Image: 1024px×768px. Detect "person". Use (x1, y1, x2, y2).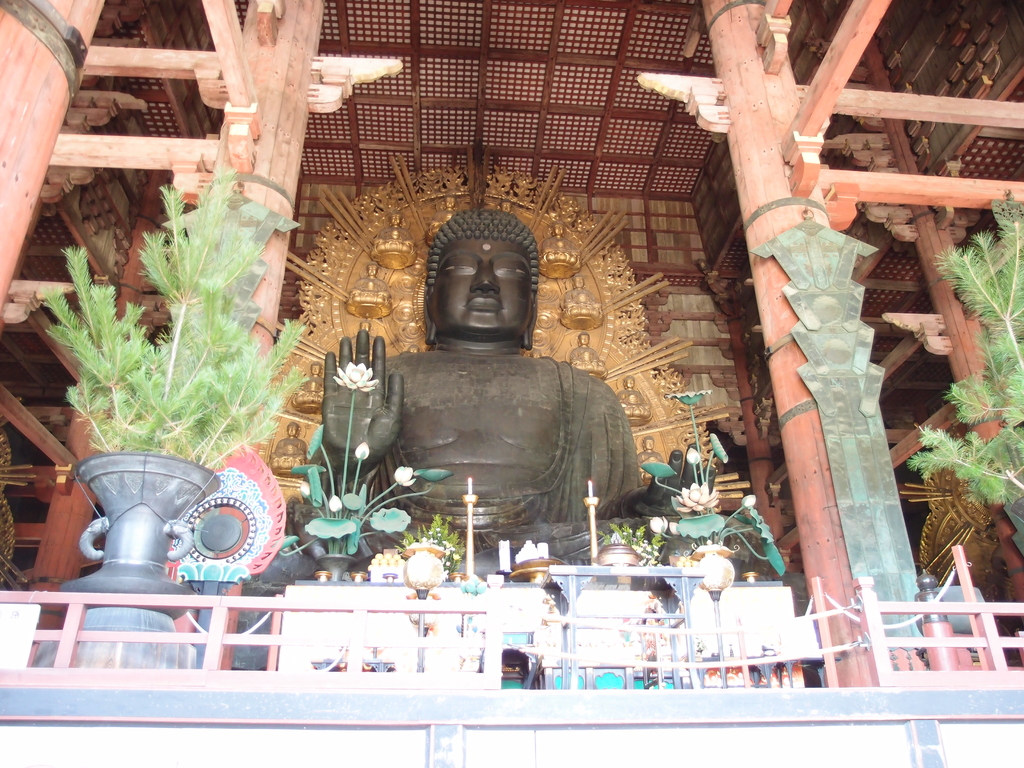
(312, 212, 714, 548).
